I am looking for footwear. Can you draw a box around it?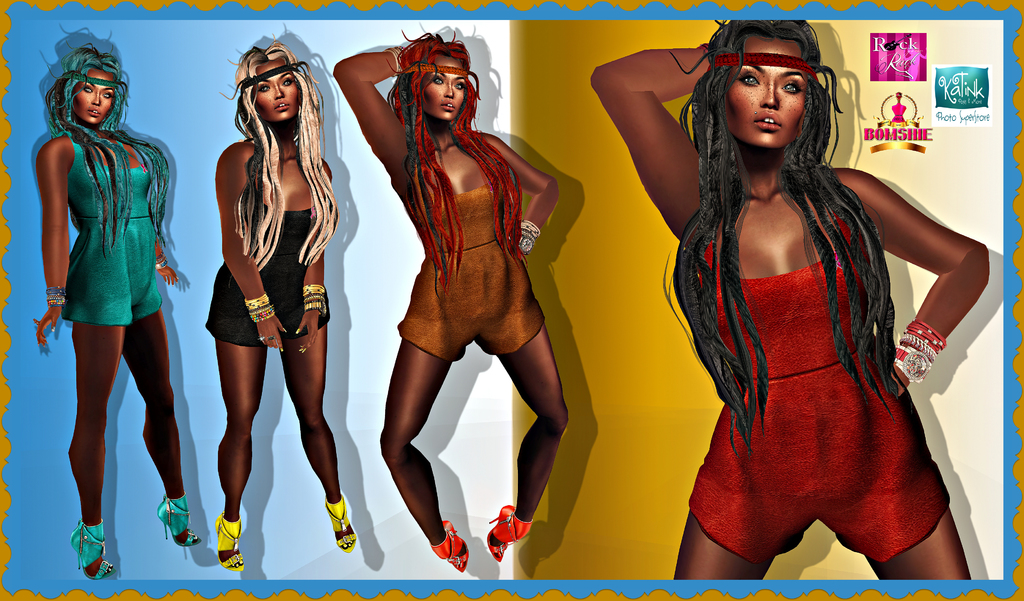
Sure, the bounding box is l=155, t=495, r=205, b=550.
